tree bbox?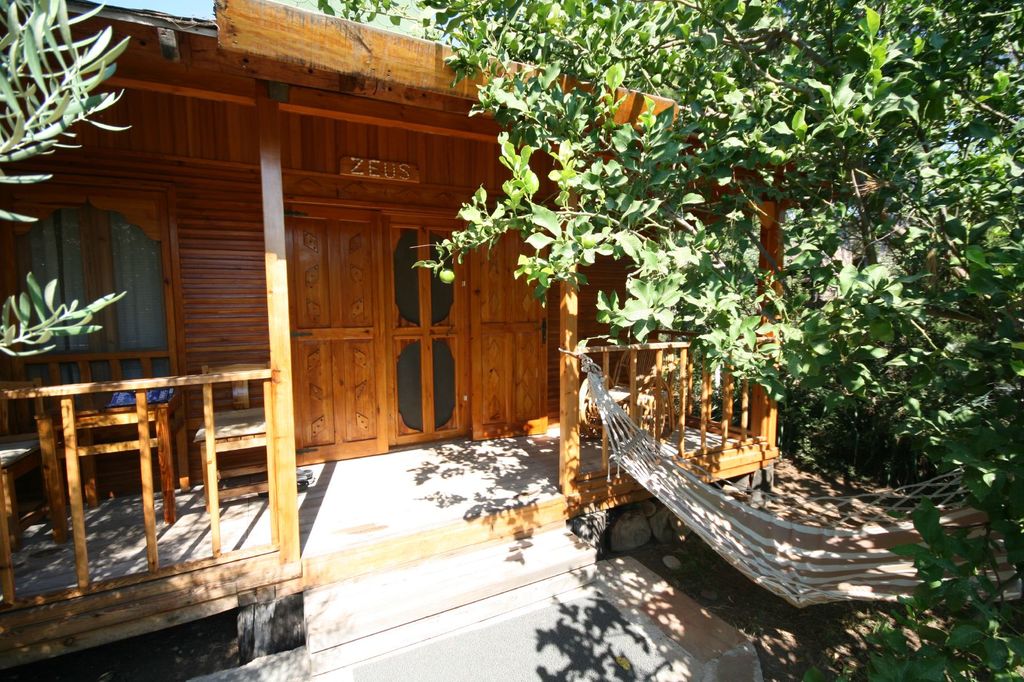
box=[312, 0, 1023, 681]
